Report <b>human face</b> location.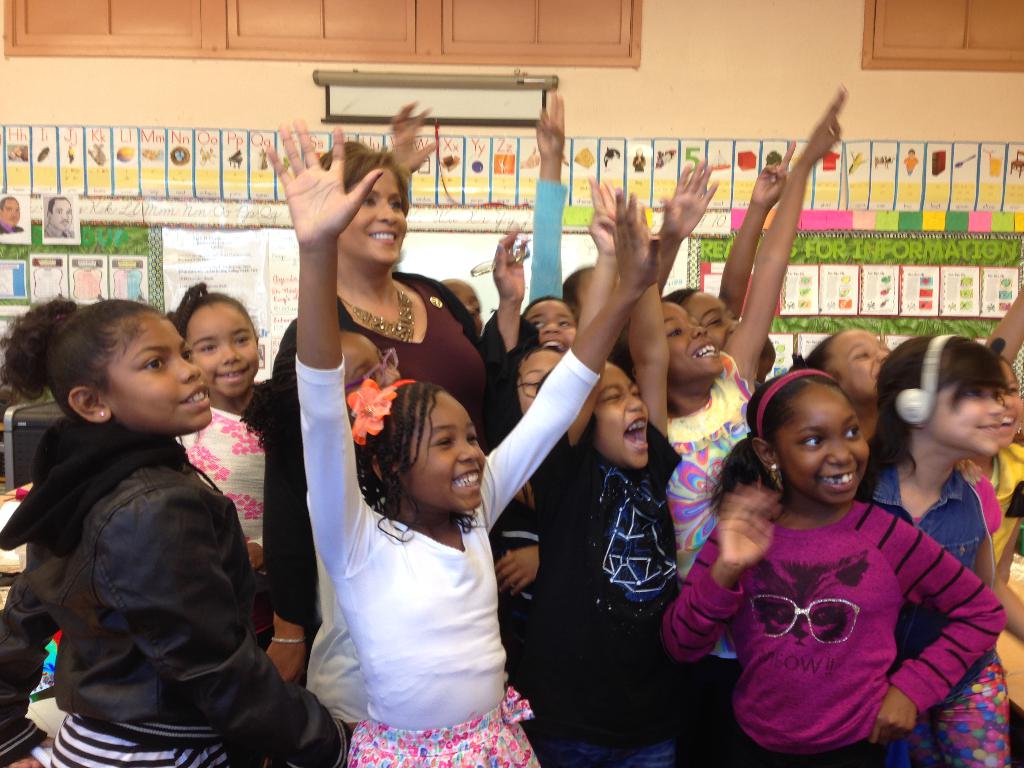
Report: 191:305:259:393.
